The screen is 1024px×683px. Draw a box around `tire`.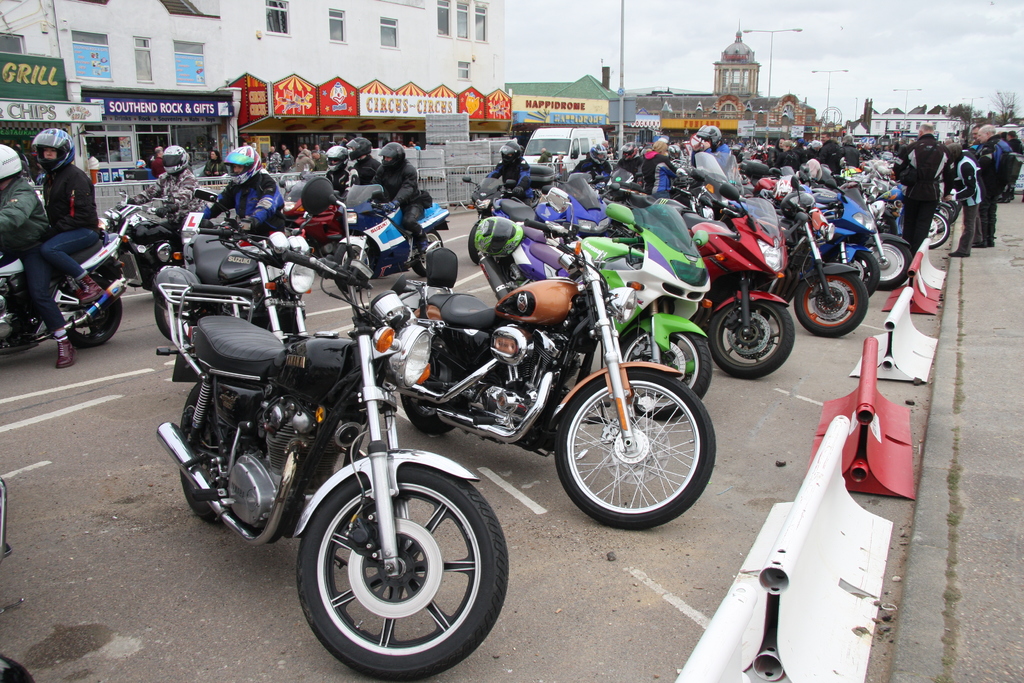
Rect(792, 273, 867, 341).
